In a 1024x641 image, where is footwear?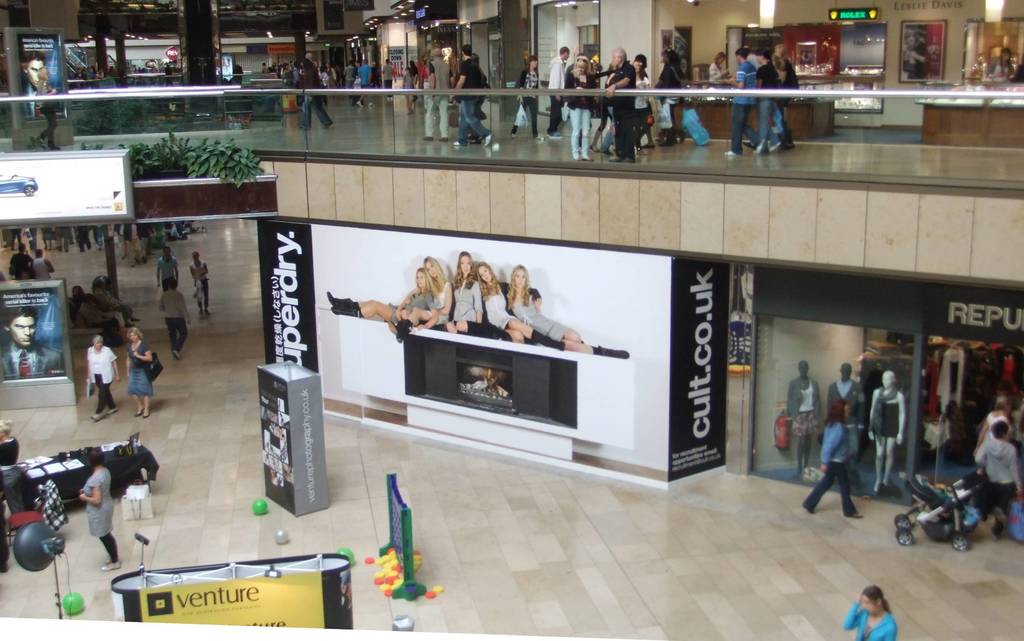
box(173, 352, 181, 362).
